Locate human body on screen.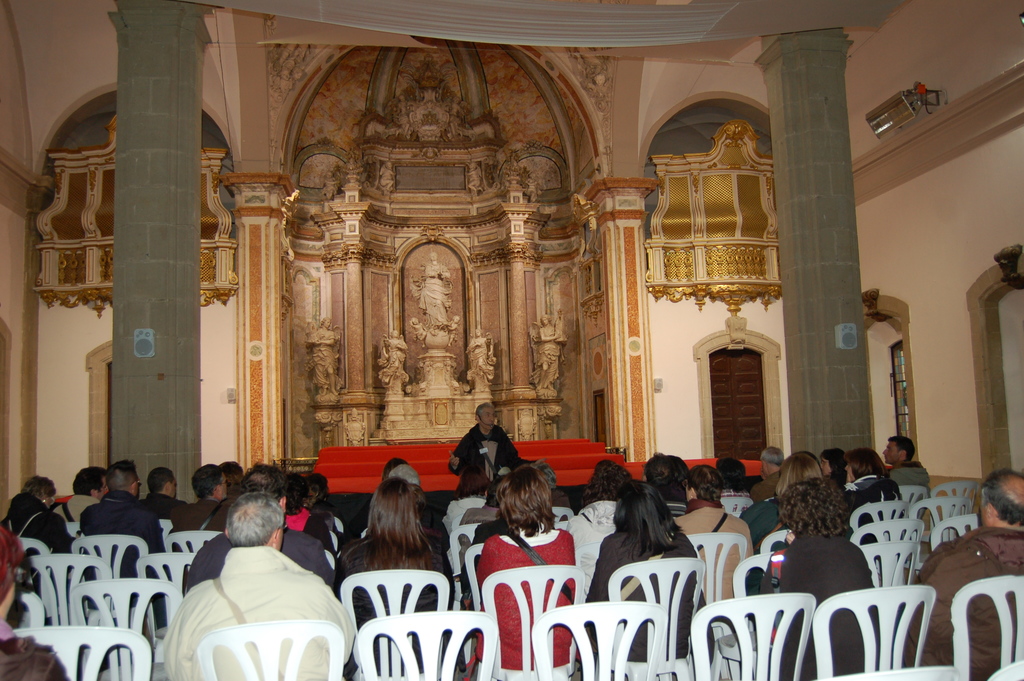
On screen at <bbox>303, 472, 333, 532</bbox>.
